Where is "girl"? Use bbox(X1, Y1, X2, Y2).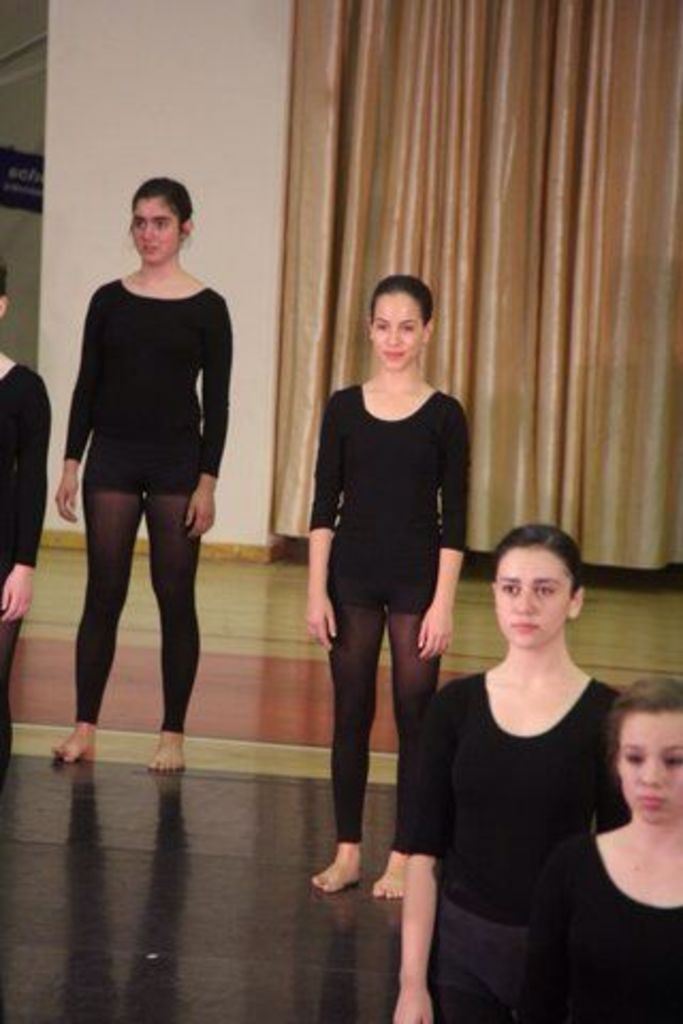
bbox(391, 527, 625, 1022).
